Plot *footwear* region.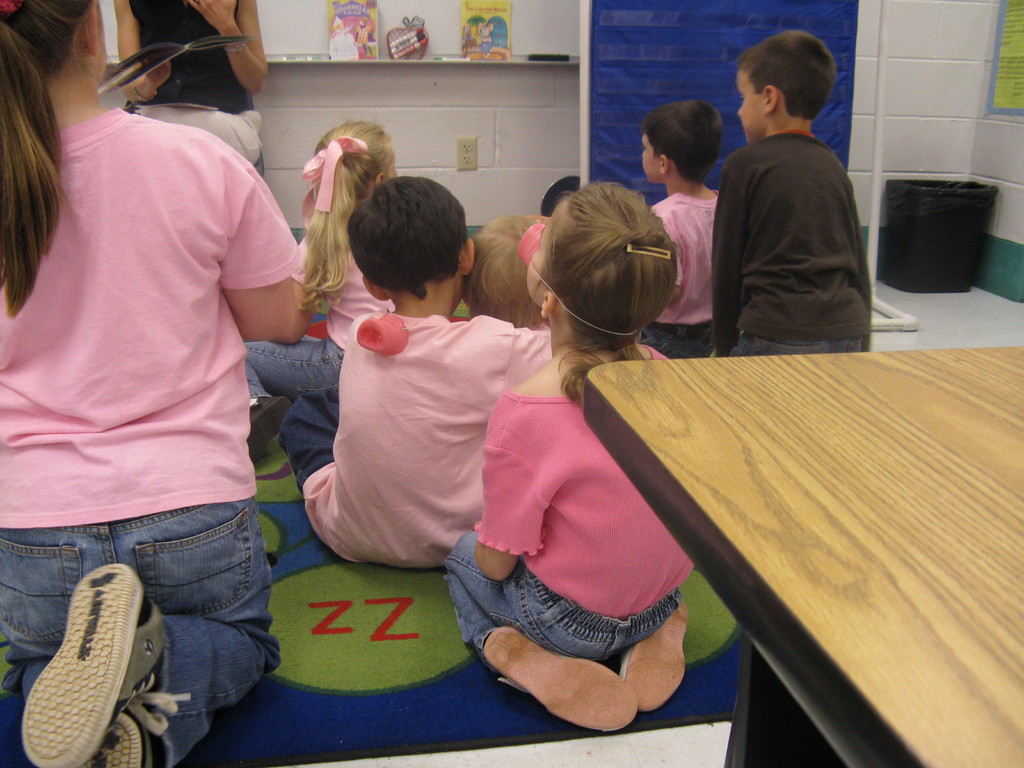
Plotted at select_region(481, 625, 636, 729).
